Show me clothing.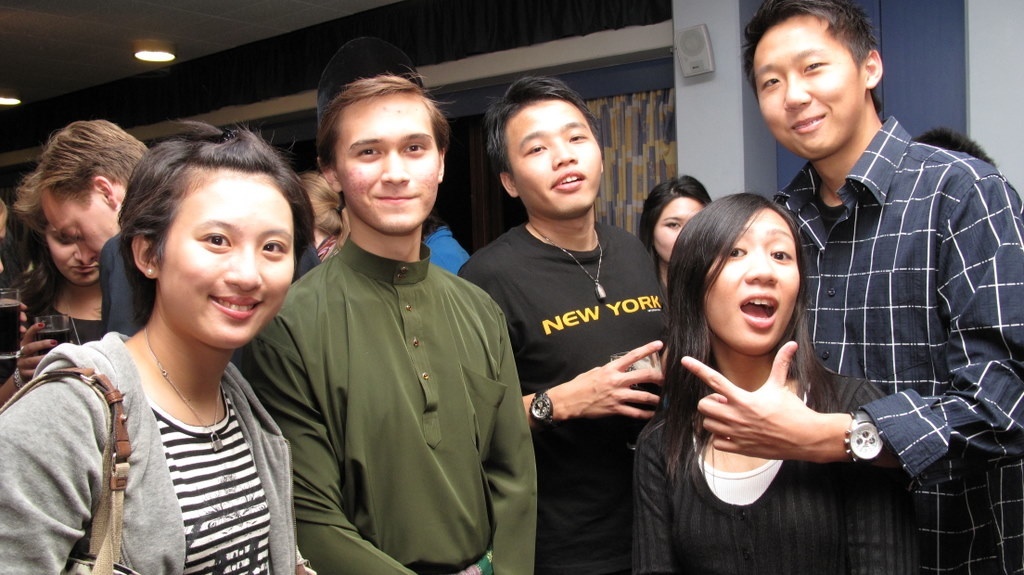
clothing is here: locate(458, 217, 672, 574).
